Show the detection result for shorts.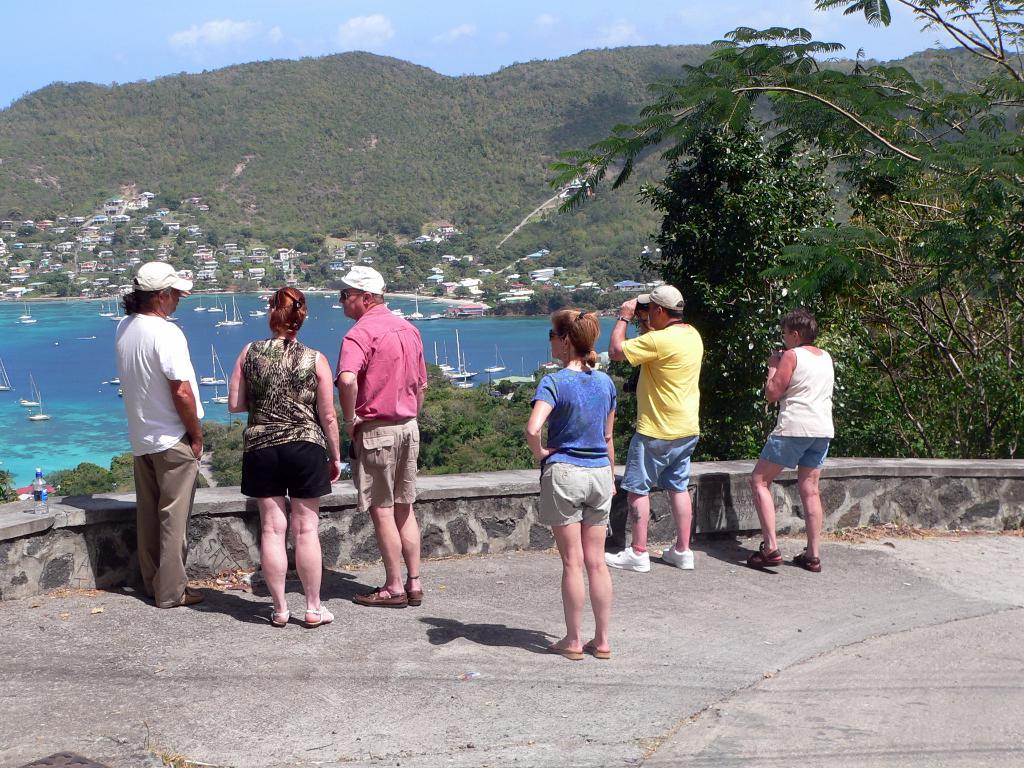
<region>538, 452, 619, 550</region>.
